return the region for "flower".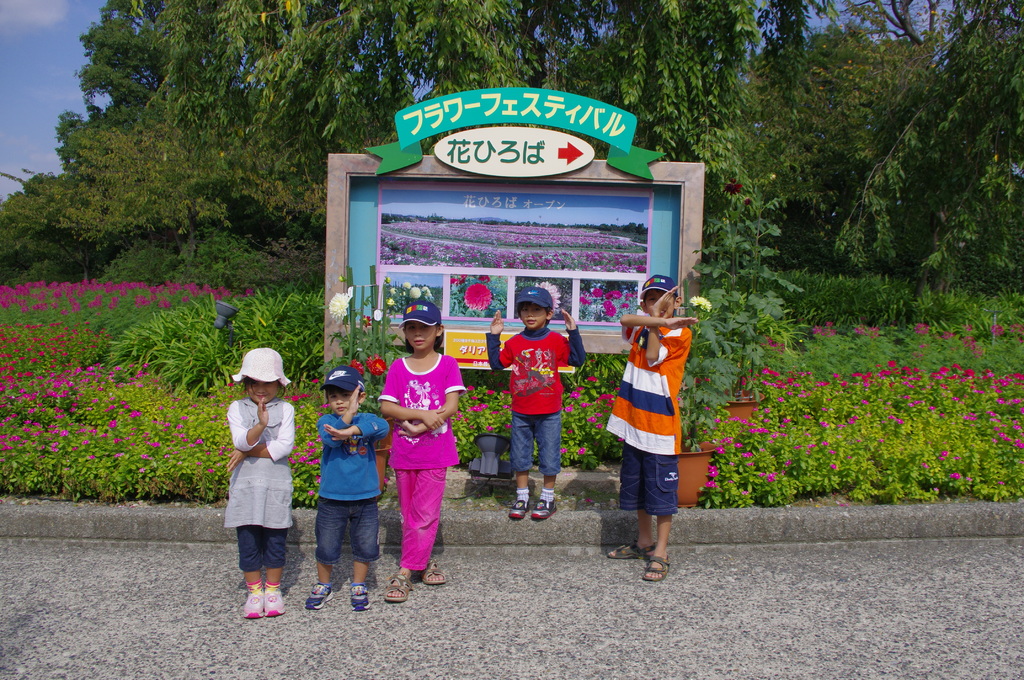
(572, 390, 581, 399).
